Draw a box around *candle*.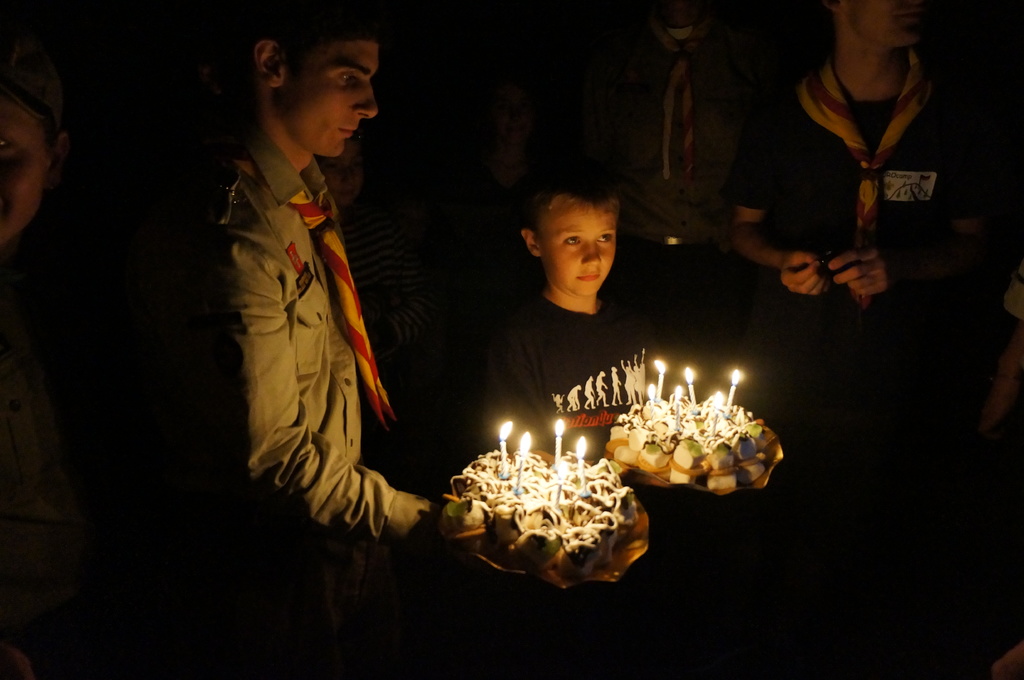
[x1=516, y1=431, x2=535, y2=496].
